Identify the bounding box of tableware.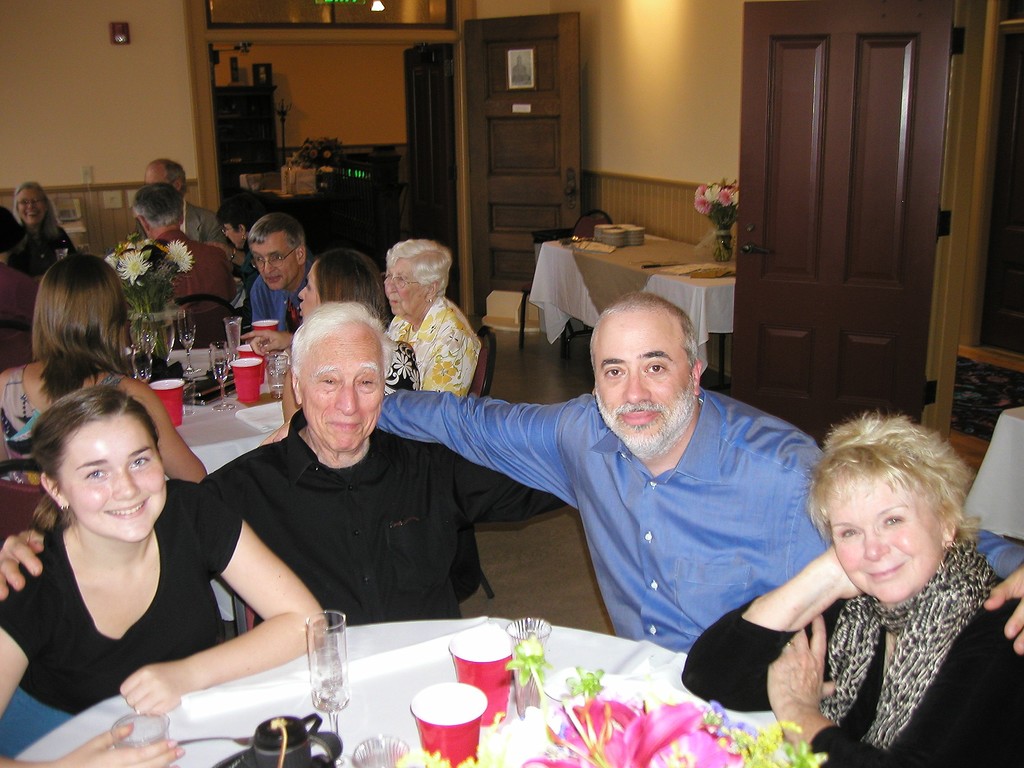
[x1=252, y1=319, x2=279, y2=330].
